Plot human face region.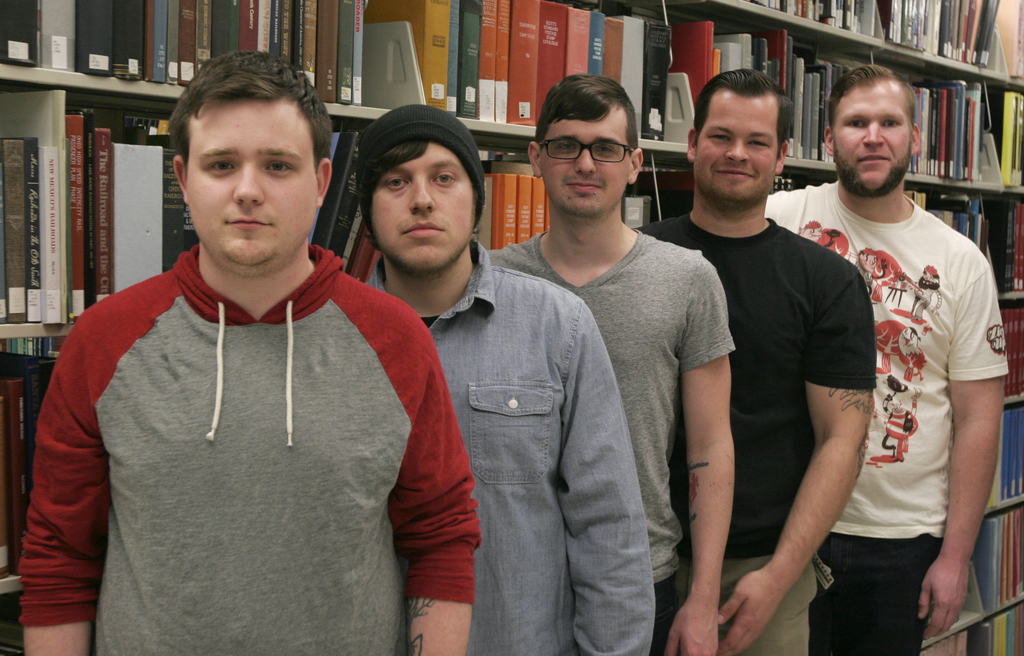
Plotted at 184:102:316:269.
